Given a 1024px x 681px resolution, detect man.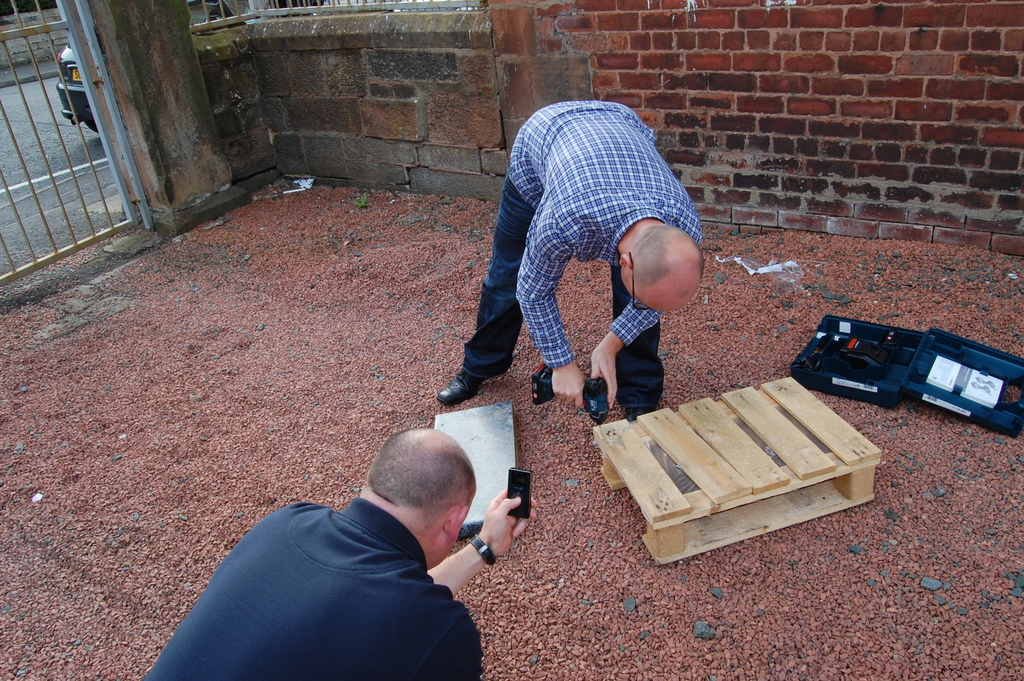
bbox=(152, 417, 543, 675).
